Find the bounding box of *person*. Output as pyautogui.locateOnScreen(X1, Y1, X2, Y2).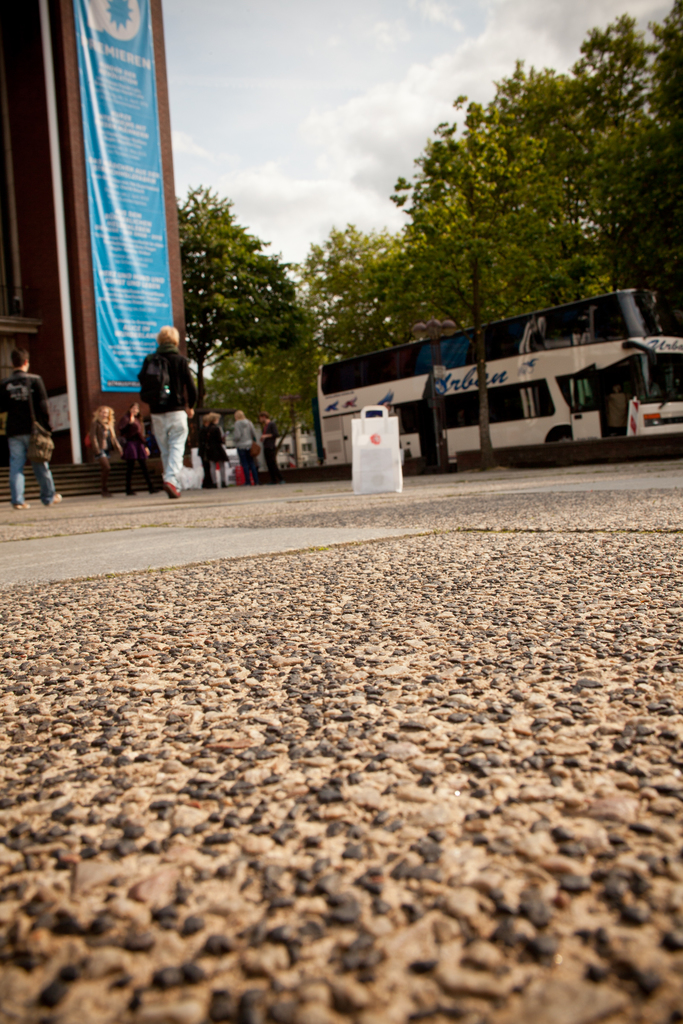
pyautogui.locateOnScreen(80, 406, 129, 499).
